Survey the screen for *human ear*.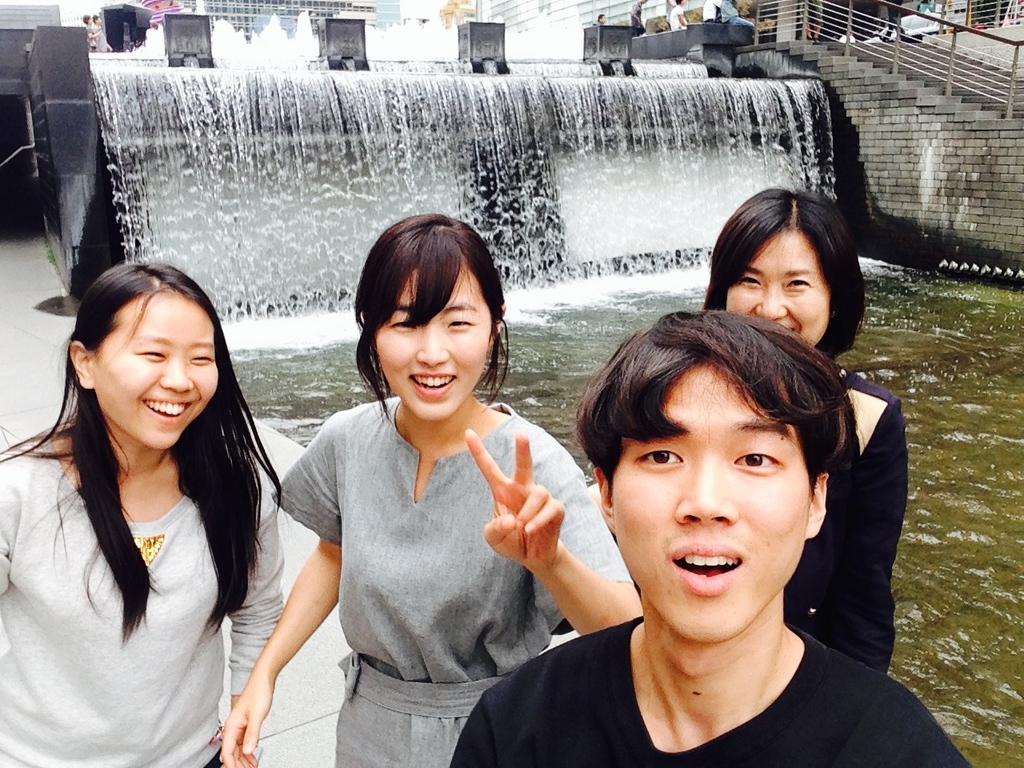
Survey found: [592, 466, 614, 534].
